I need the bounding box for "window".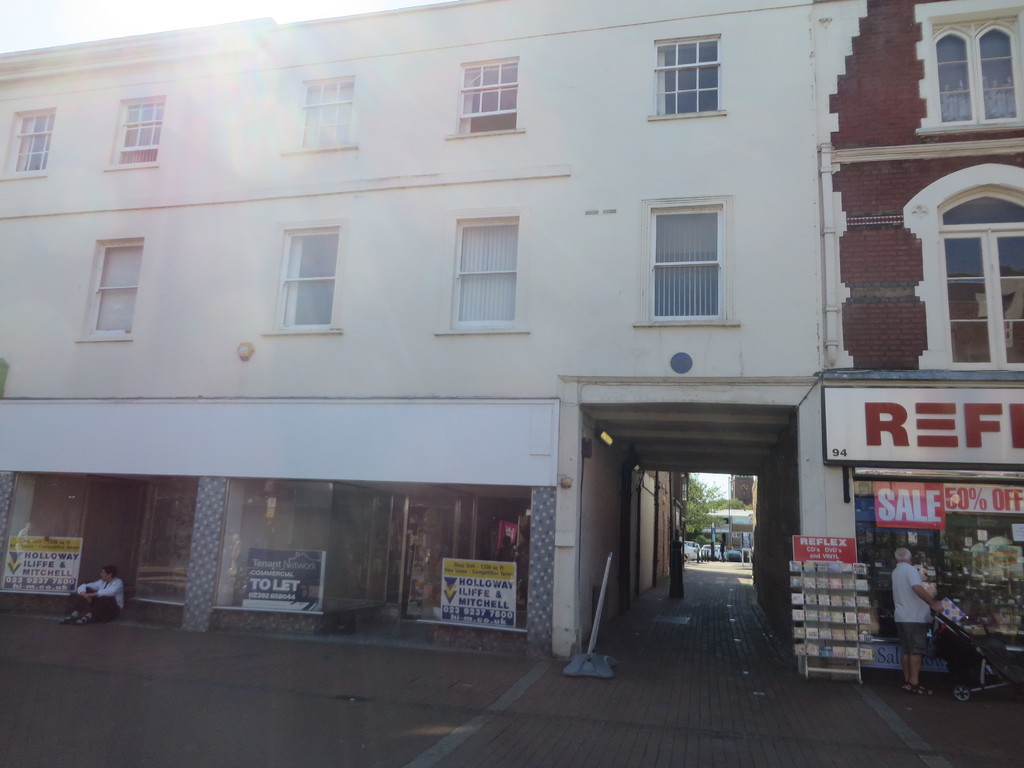
Here it is: bbox=(934, 20, 1019, 127).
